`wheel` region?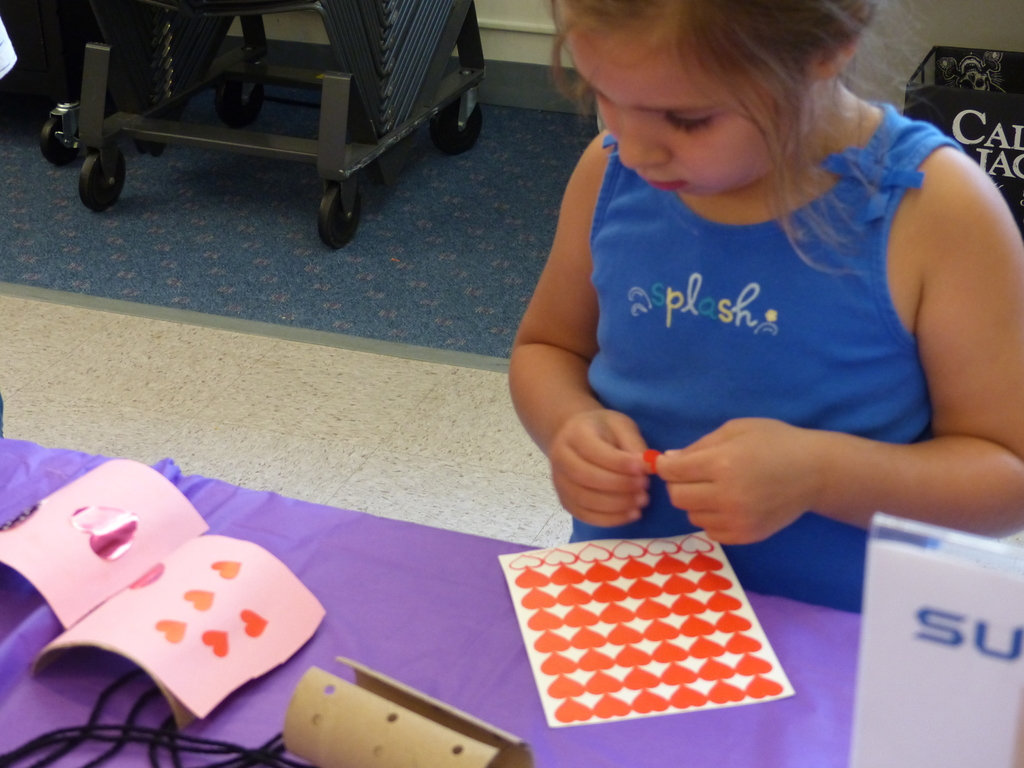
x1=216, y1=67, x2=262, y2=124
